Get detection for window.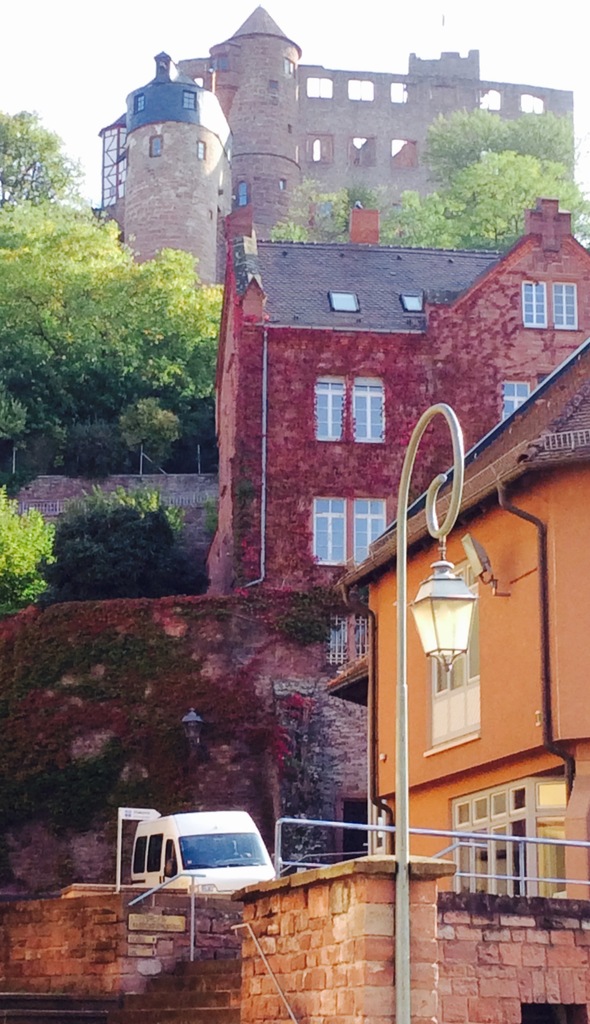
Detection: rect(513, 280, 580, 335).
